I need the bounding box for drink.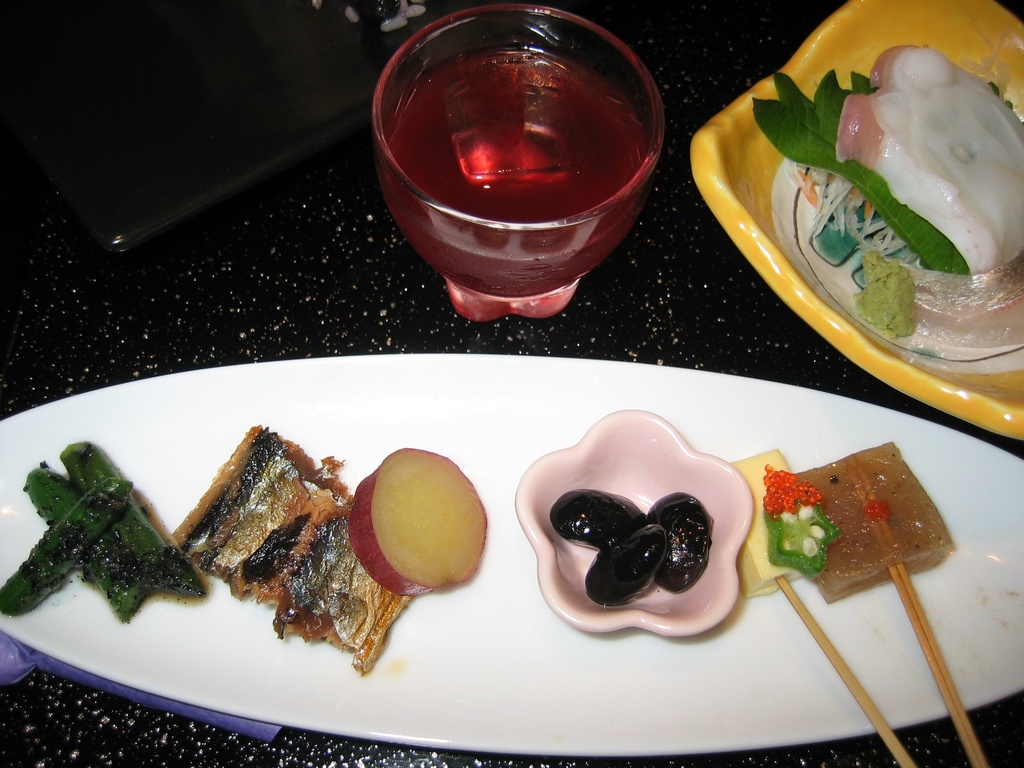
Here it is: x1=358, y1=0, x2=682, y2=343.
